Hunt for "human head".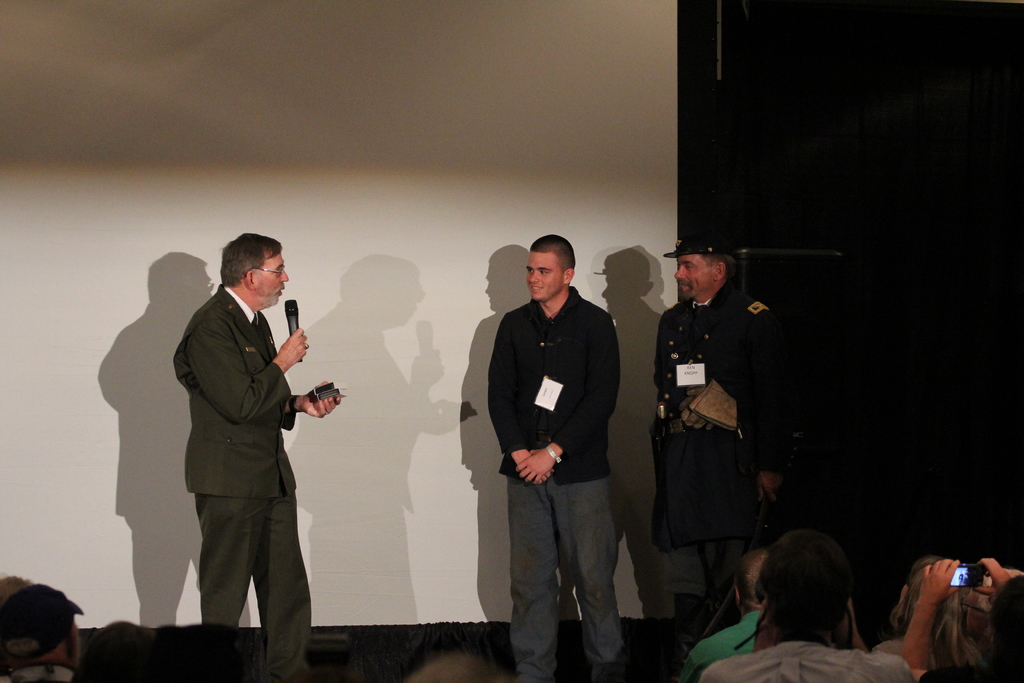
Hunted down at <box>401,646,508,682</box>.
